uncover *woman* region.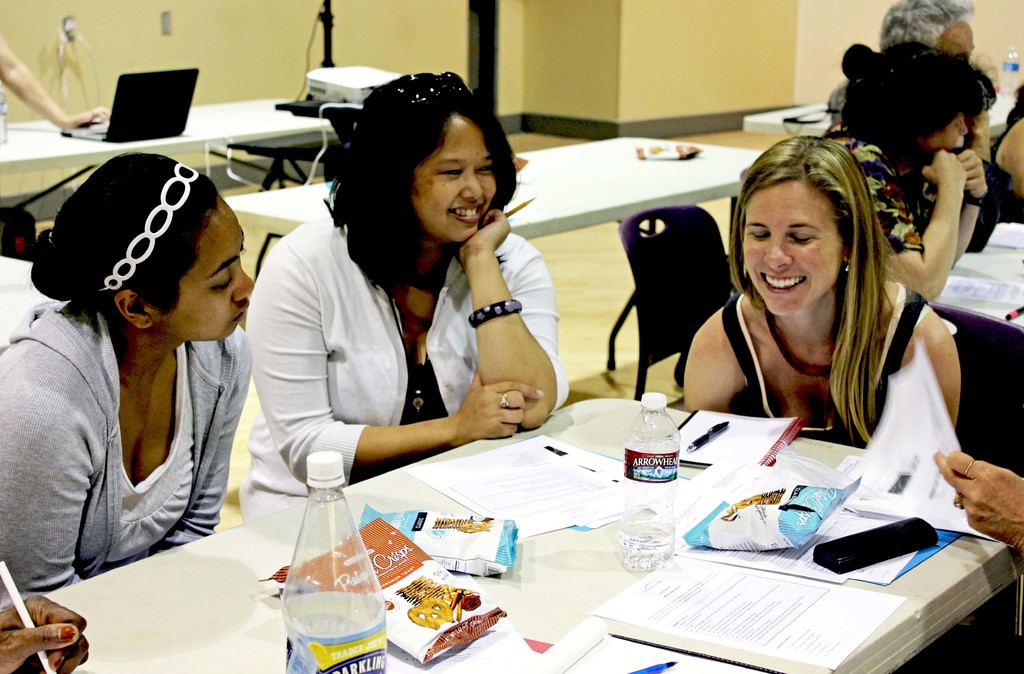
Uncovered: bbox=[816, 38, 993, 310].
